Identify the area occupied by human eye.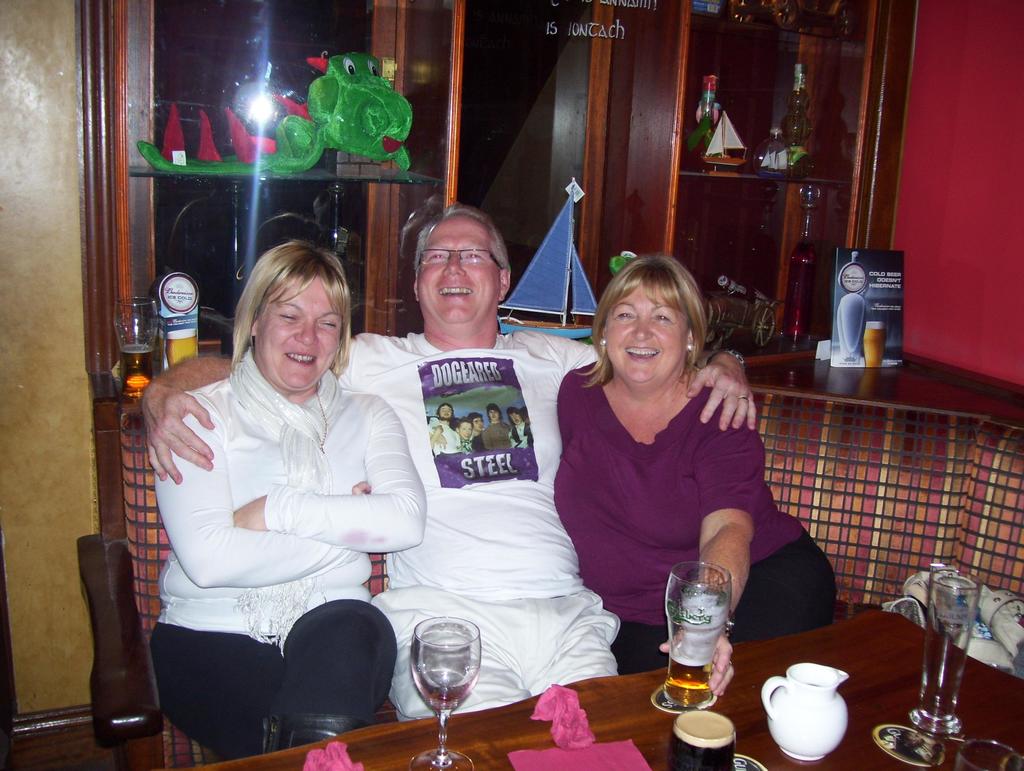
Area: {"left": 317, "top": 316, "right": 339, "bottom": 332}.
